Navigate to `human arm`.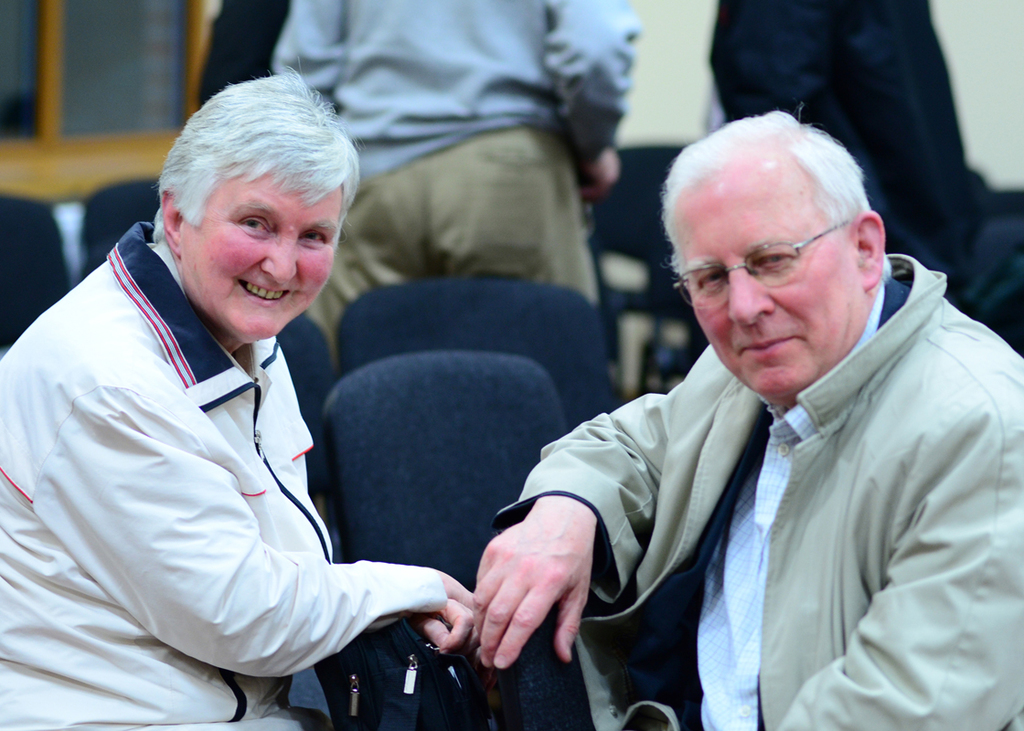
Navigation target: bbox(96, 352, 453, 701).
